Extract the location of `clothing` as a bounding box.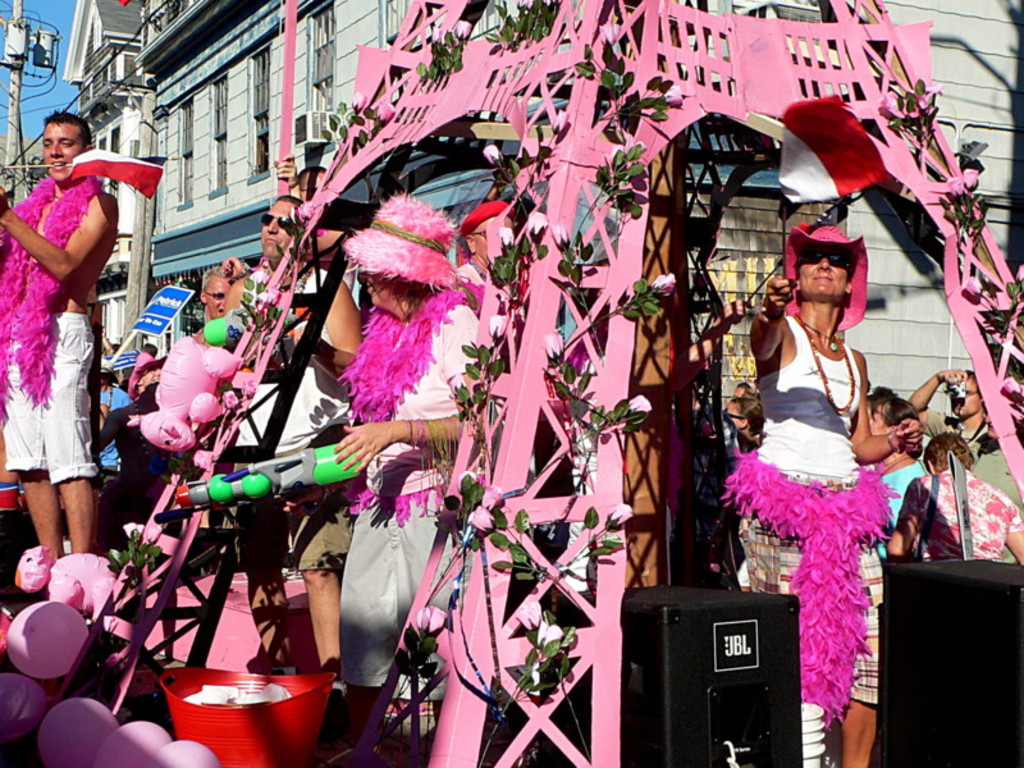
bbox(95, 385, 137, 471).
